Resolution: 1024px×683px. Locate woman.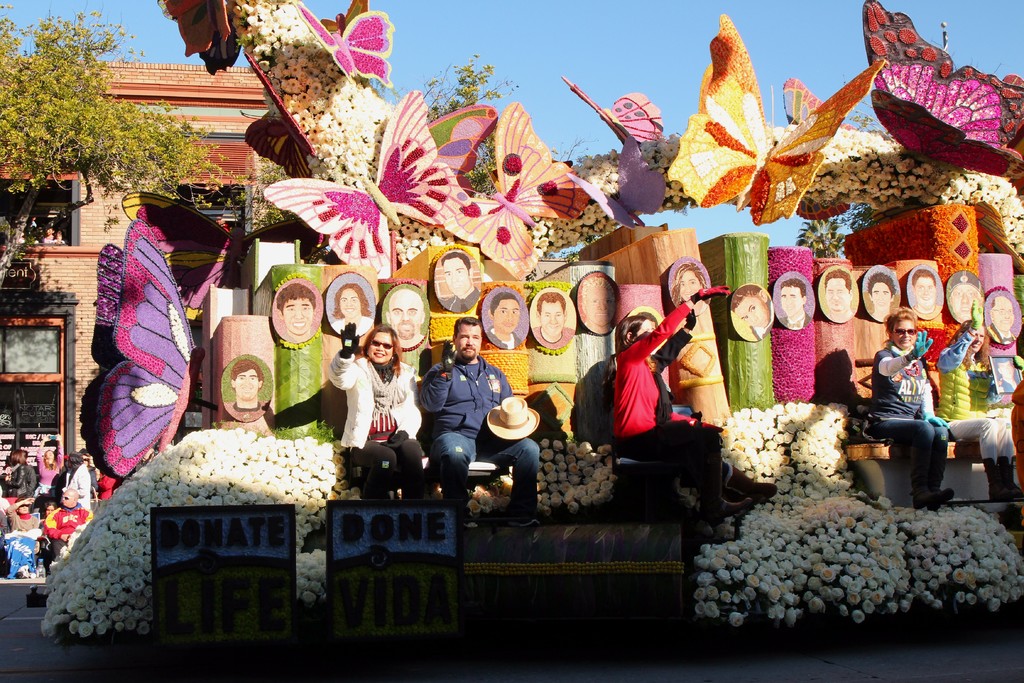
(80,453,98,498).
